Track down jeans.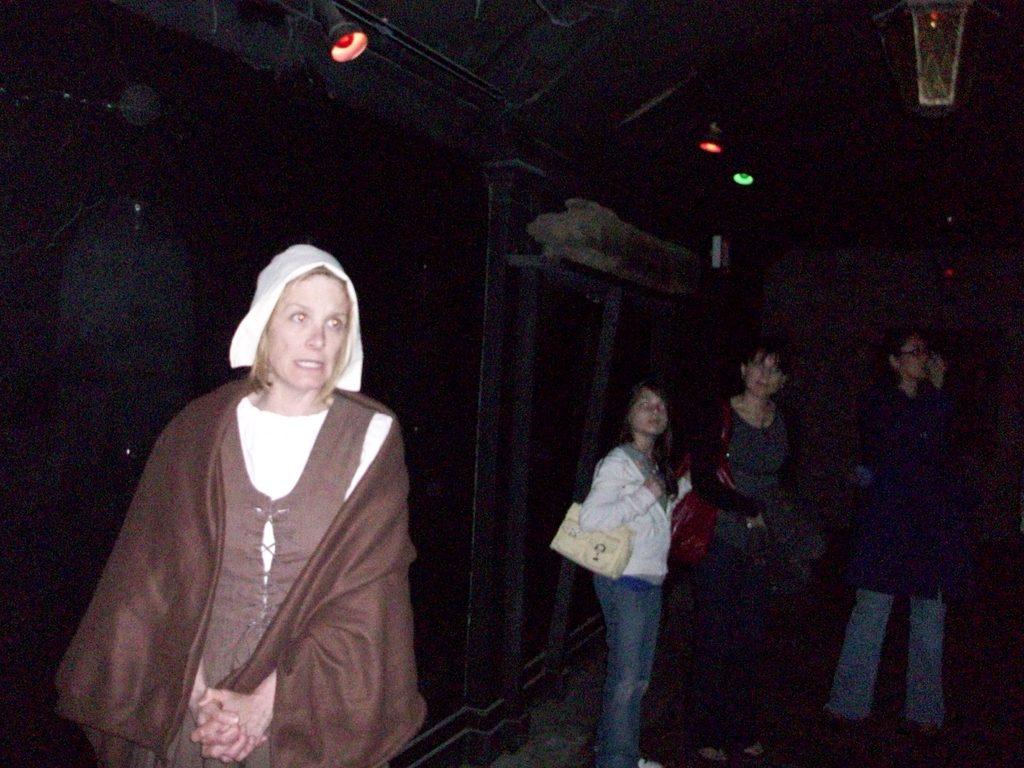
Tracked to 580, 552, 687, 744.
